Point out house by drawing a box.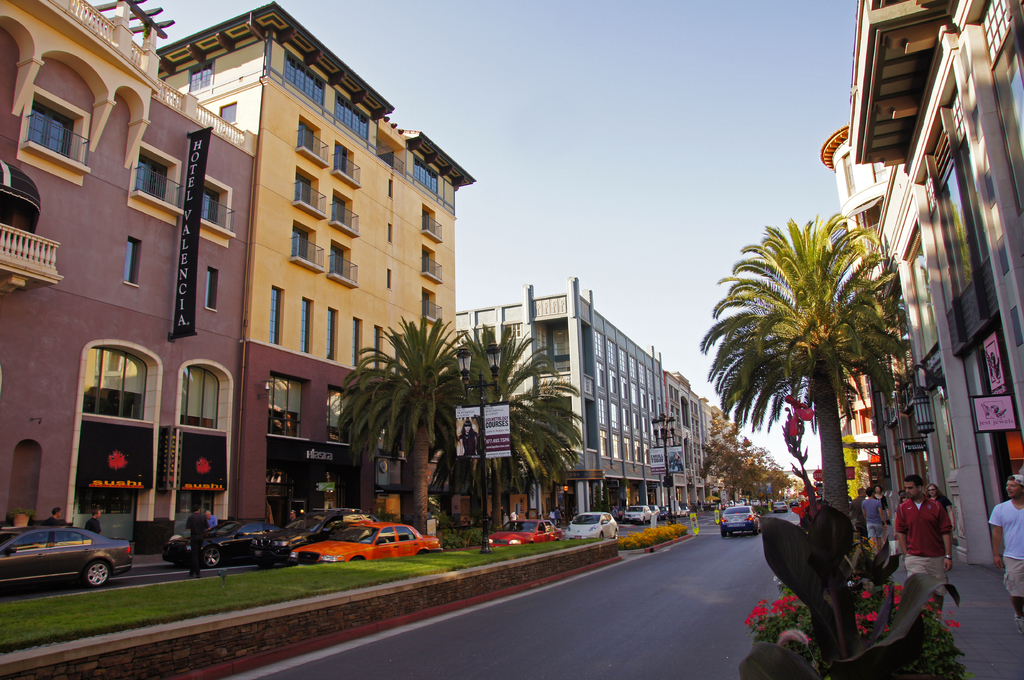
box=[148, 0, 480, 536].
